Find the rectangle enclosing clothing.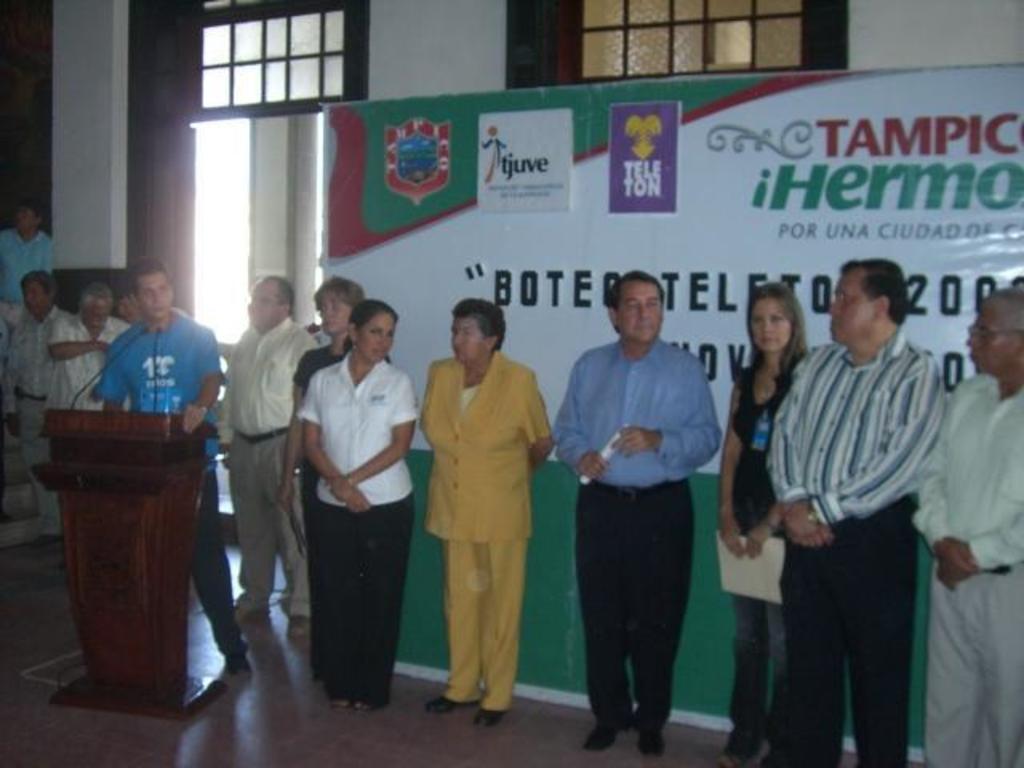
box(98, 302, 240, 650).
